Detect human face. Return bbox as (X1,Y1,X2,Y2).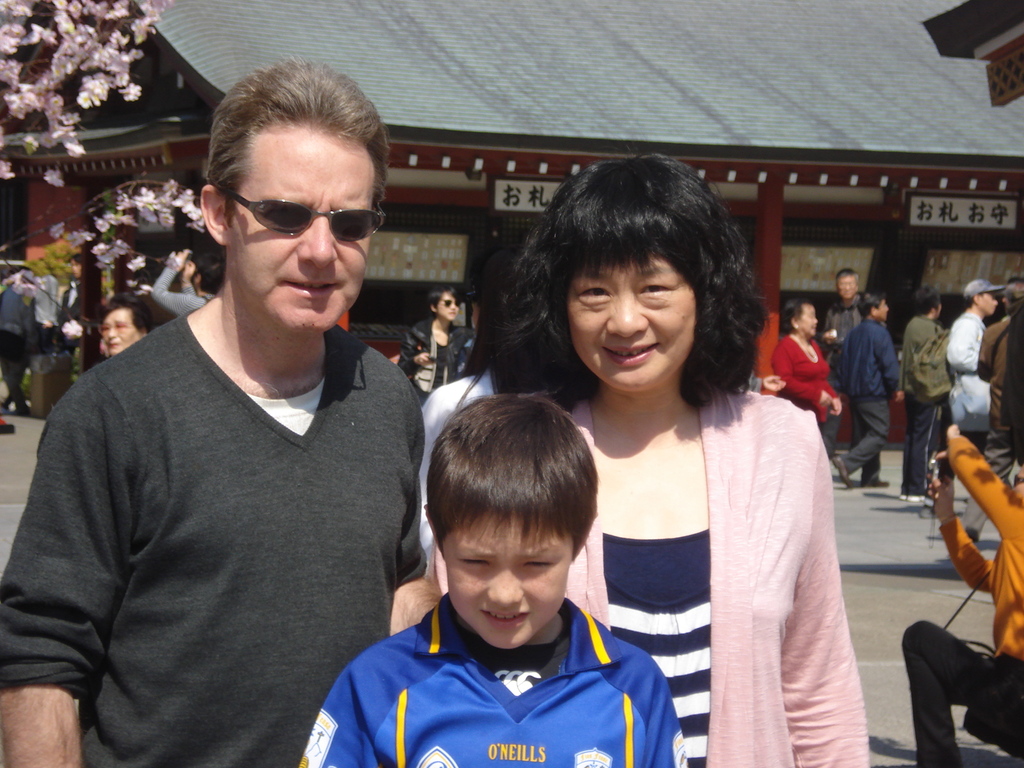
(226,114,374,327).
